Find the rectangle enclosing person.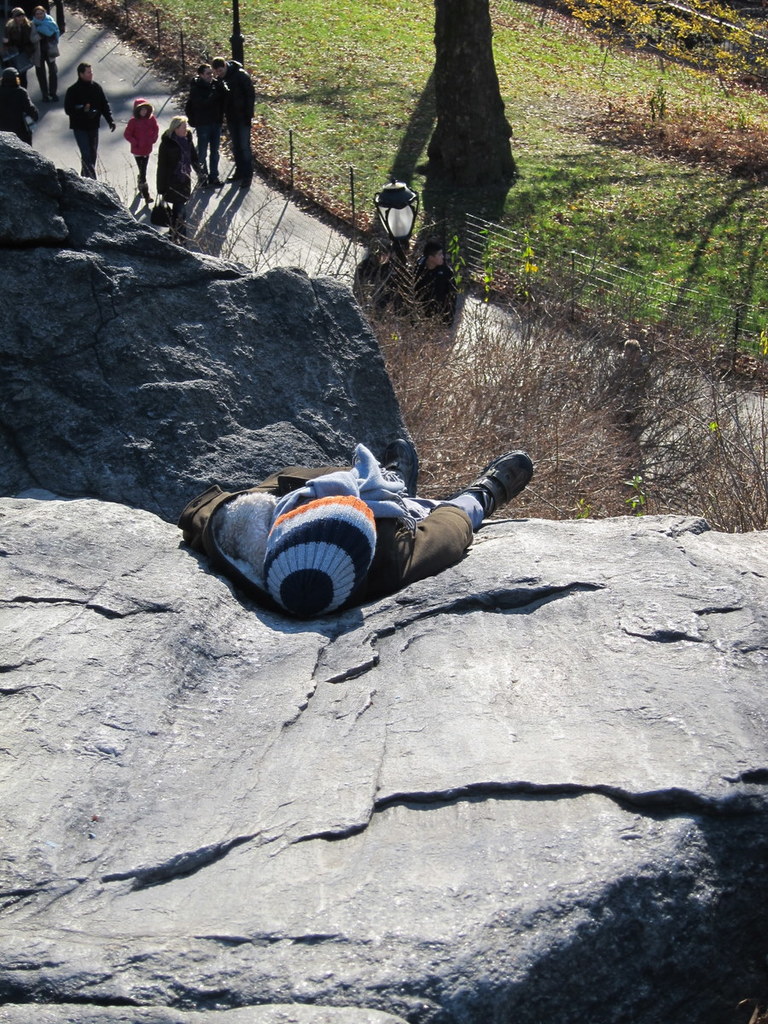
pyautogui.locateOnScreen(120, 97, 155, 207).
